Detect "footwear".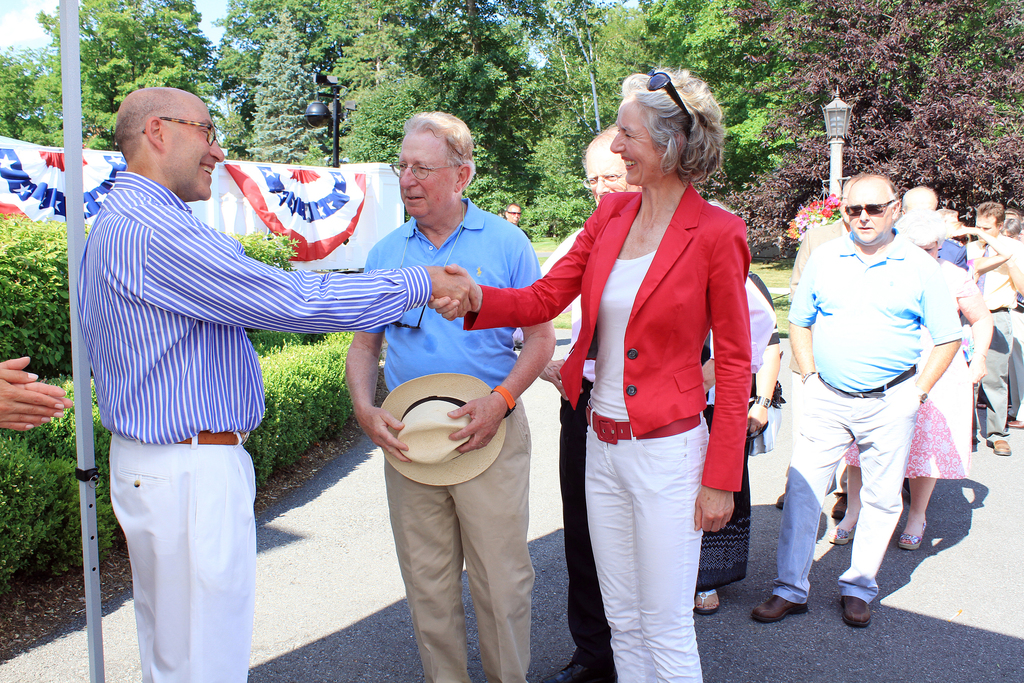
Detected at (775, 492, 787, 509).
